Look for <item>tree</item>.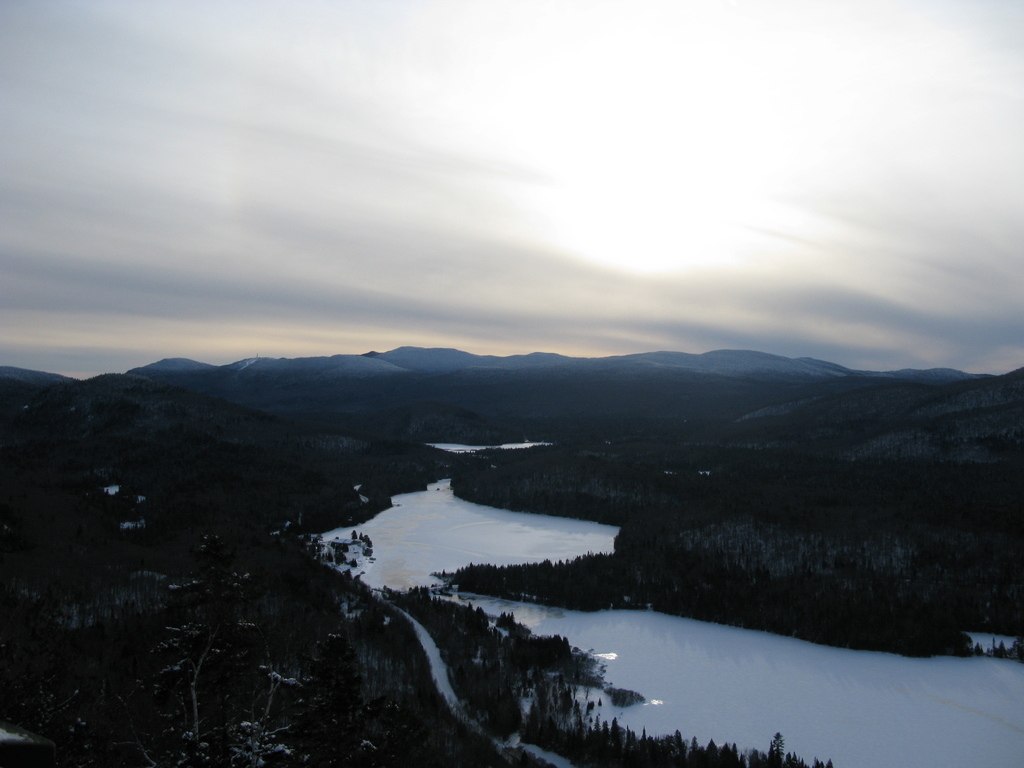
Found: bbox(390, 584, 835, 765).
